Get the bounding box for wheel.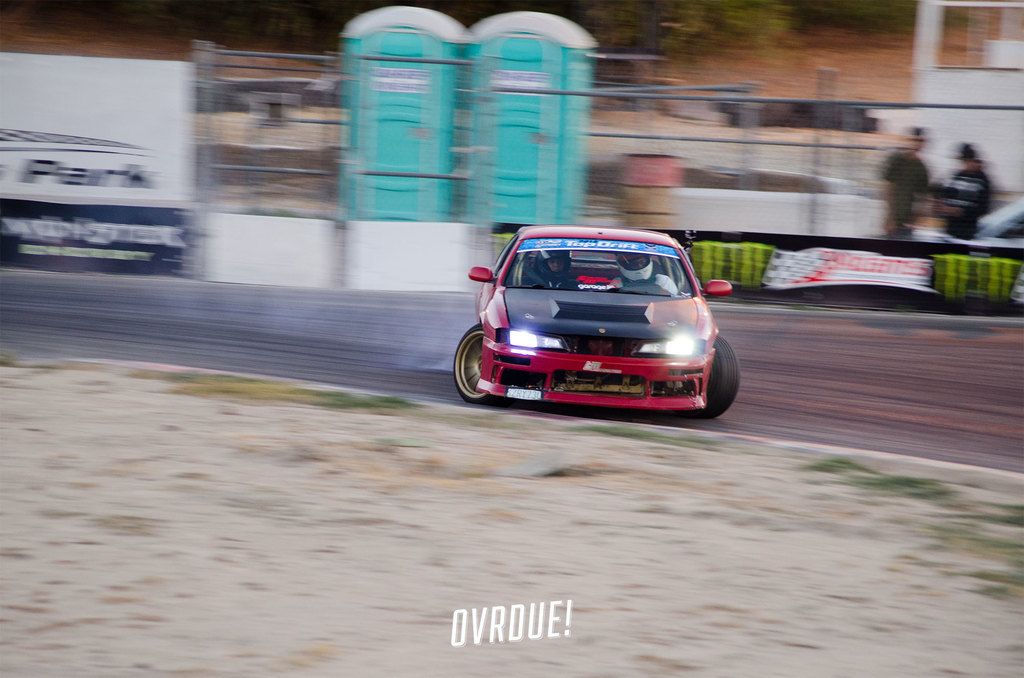
(x1=451, y1=322, x2=493, y2=406).
